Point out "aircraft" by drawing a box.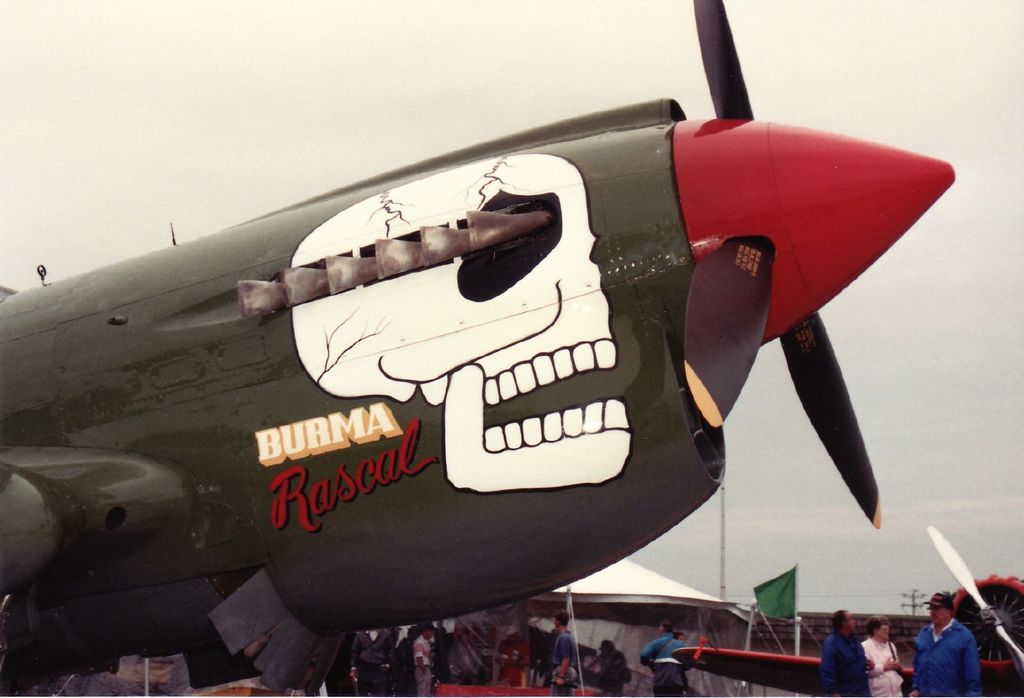
bbox(0, 58, 936, 696).
